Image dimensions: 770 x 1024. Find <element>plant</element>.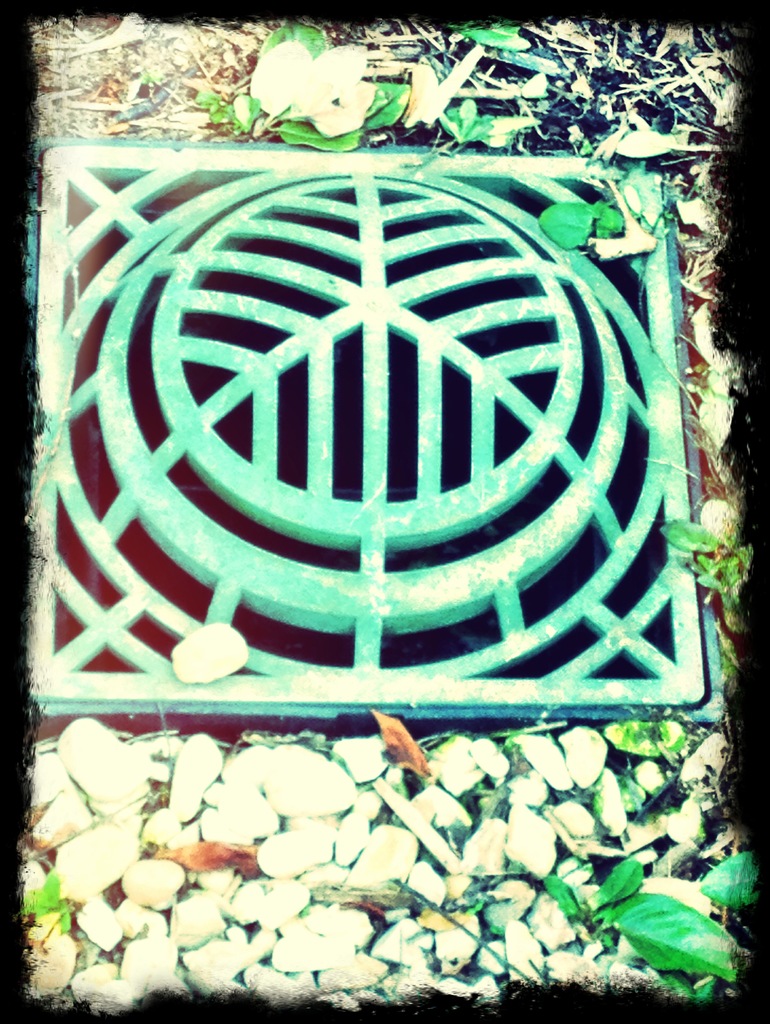
521,856,769,1006.
